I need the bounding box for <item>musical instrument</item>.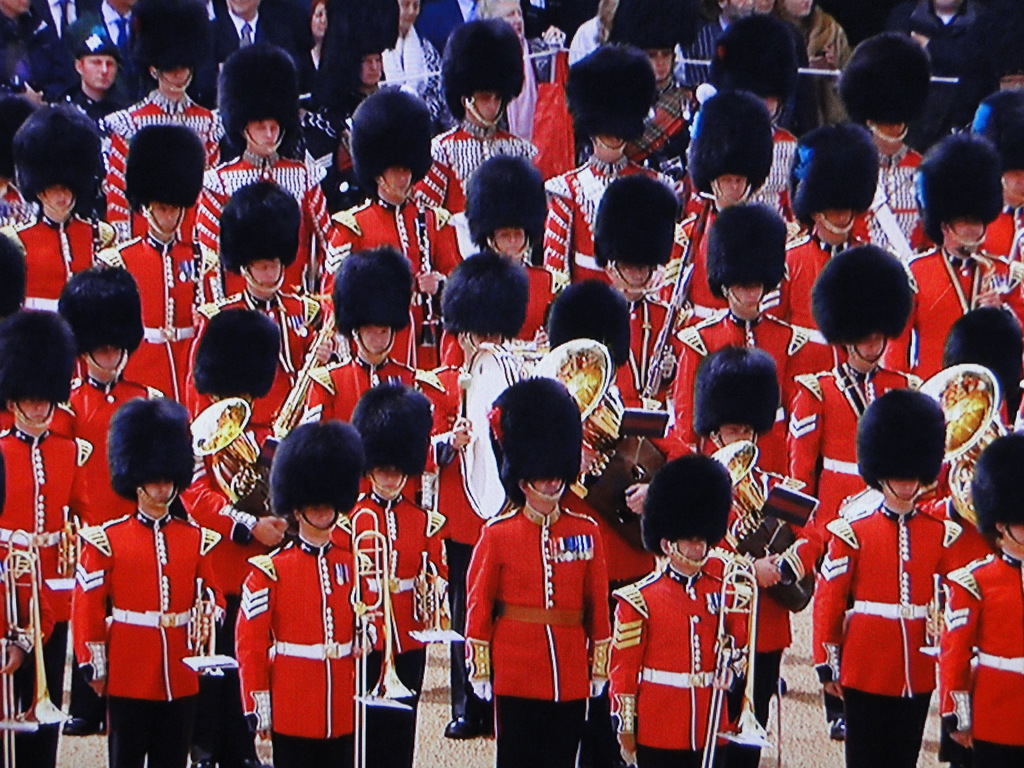
Here it is: (left=188, top=572, right=230, bottom=678).
